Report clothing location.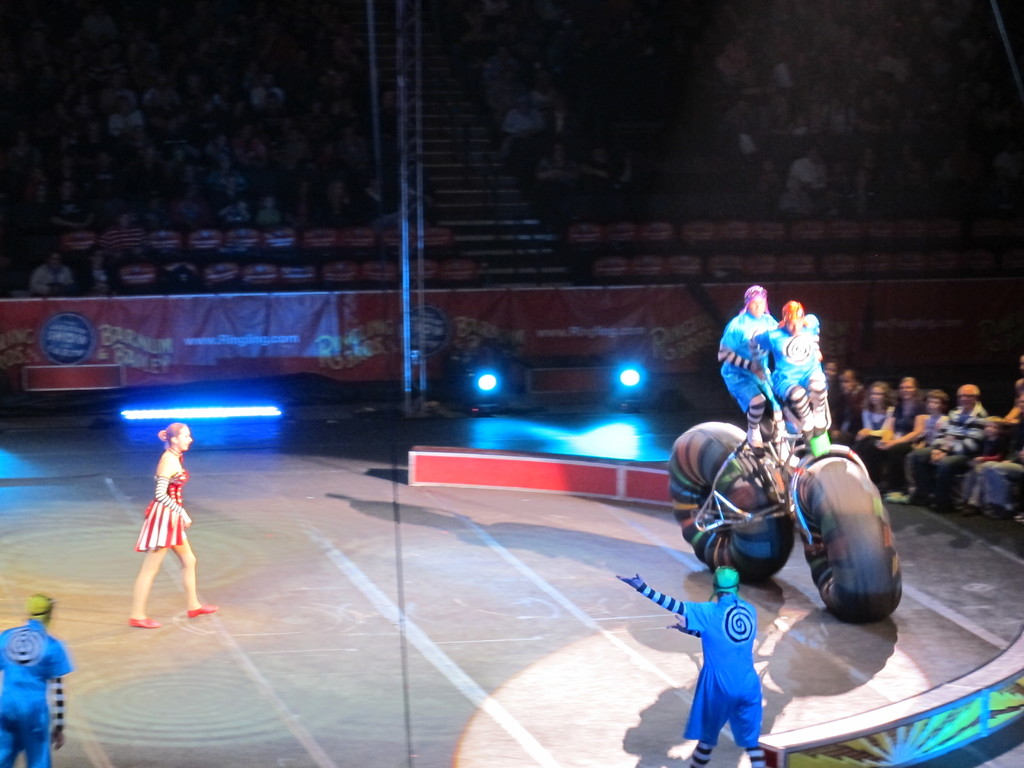
Report: <region>135, 466, 189, 548</region>.
